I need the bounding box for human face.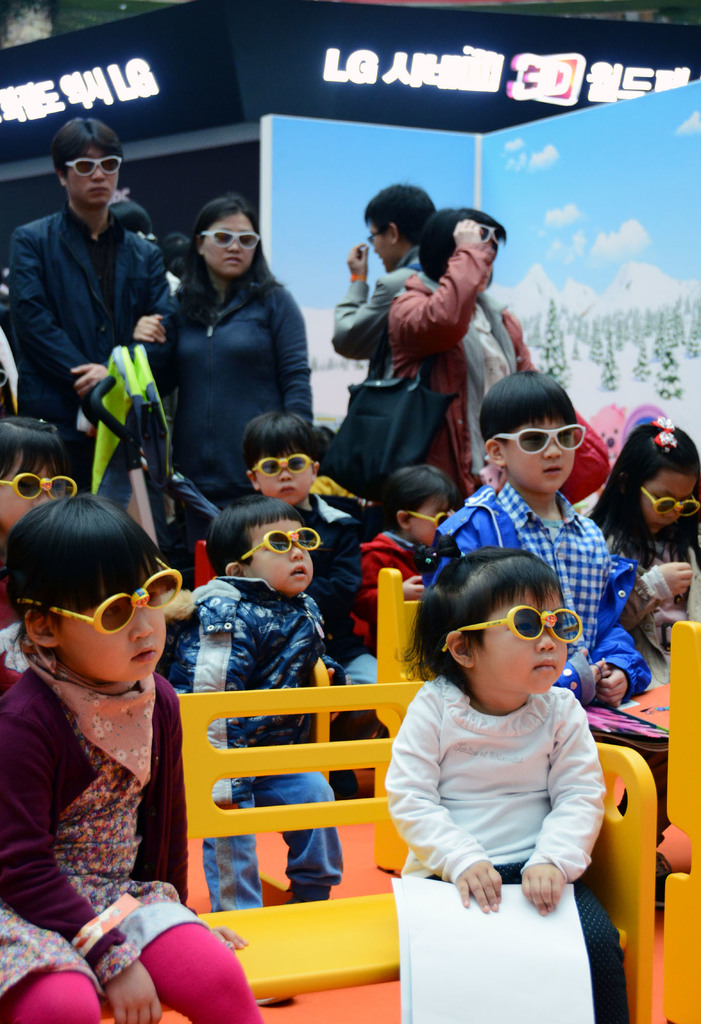
Here it is: 409,489,453,541.
